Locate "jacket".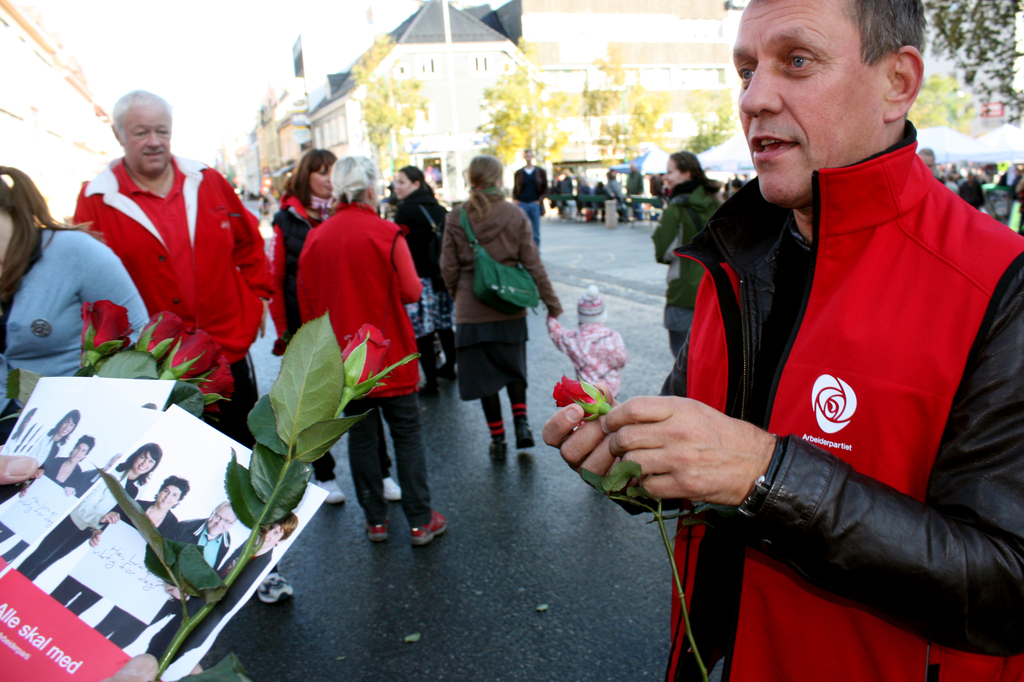
Bounding box: x1=651, y1=178, x2=726, y2=313.
